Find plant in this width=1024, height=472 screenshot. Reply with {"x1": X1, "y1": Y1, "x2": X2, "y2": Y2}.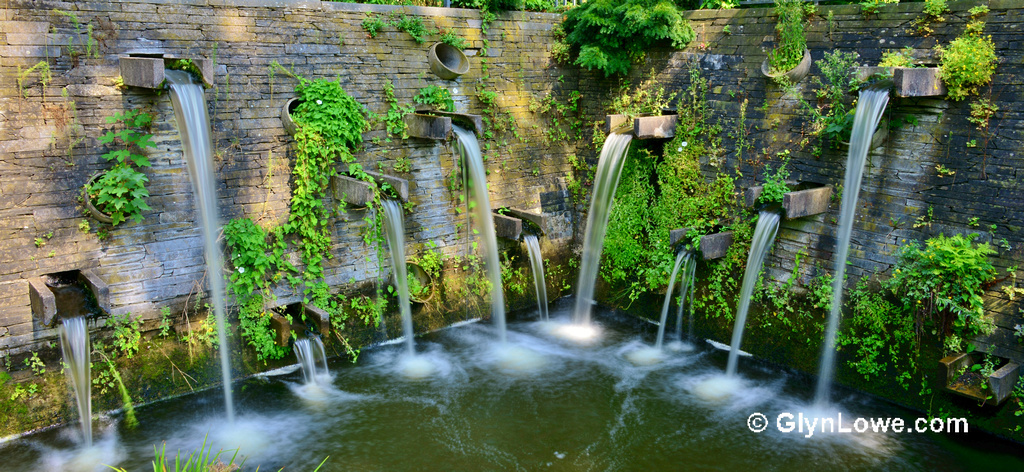
{"x1": 933, "y1": 161, "x2": 953, "y2": 175}.
